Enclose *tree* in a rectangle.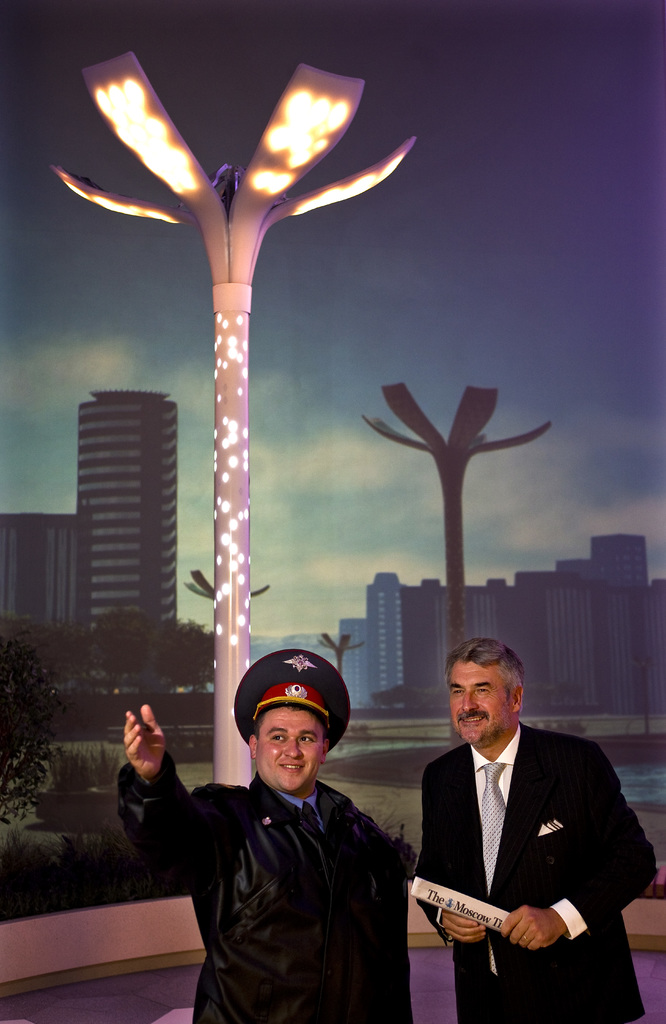
0:614:99:692.
